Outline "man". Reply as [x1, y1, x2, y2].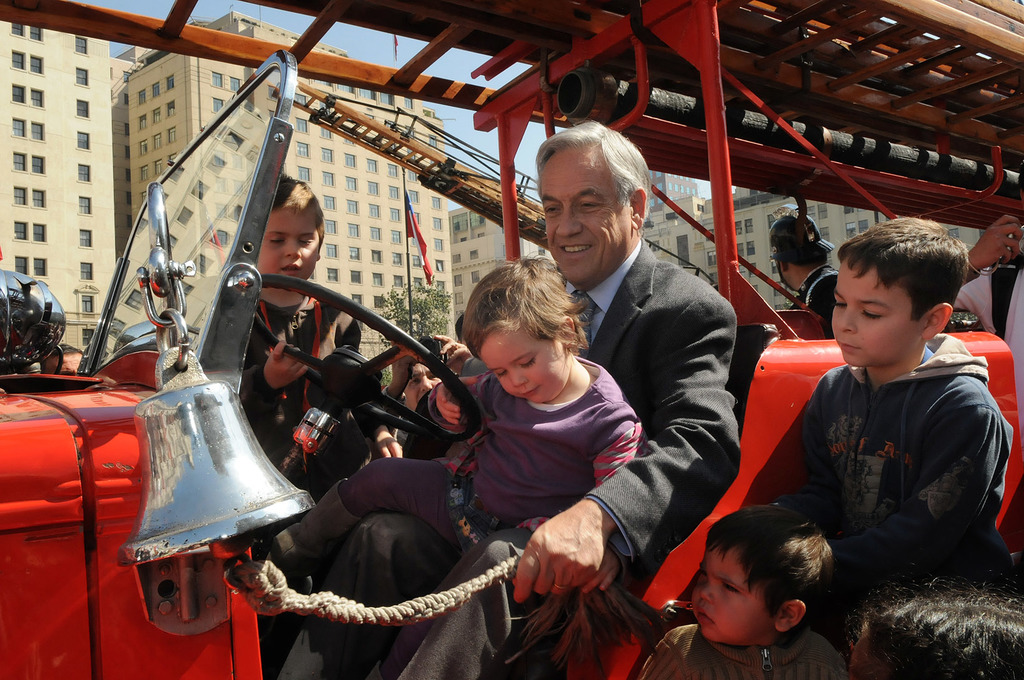
[270, 117, 733, 679].
